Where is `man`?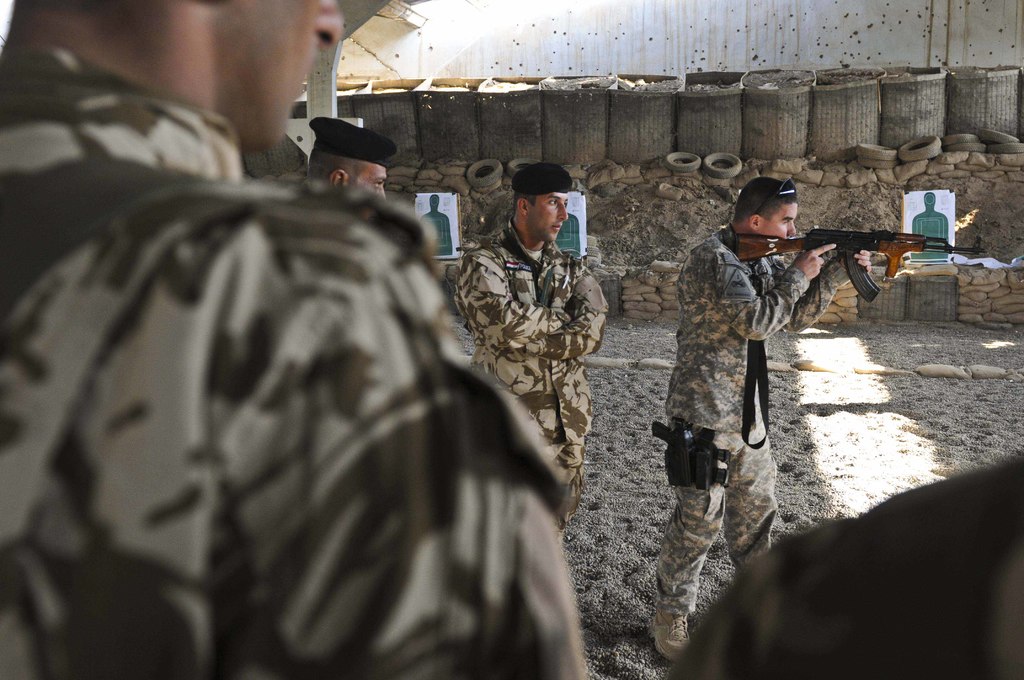
Rect(301, 114, 387, 203).
